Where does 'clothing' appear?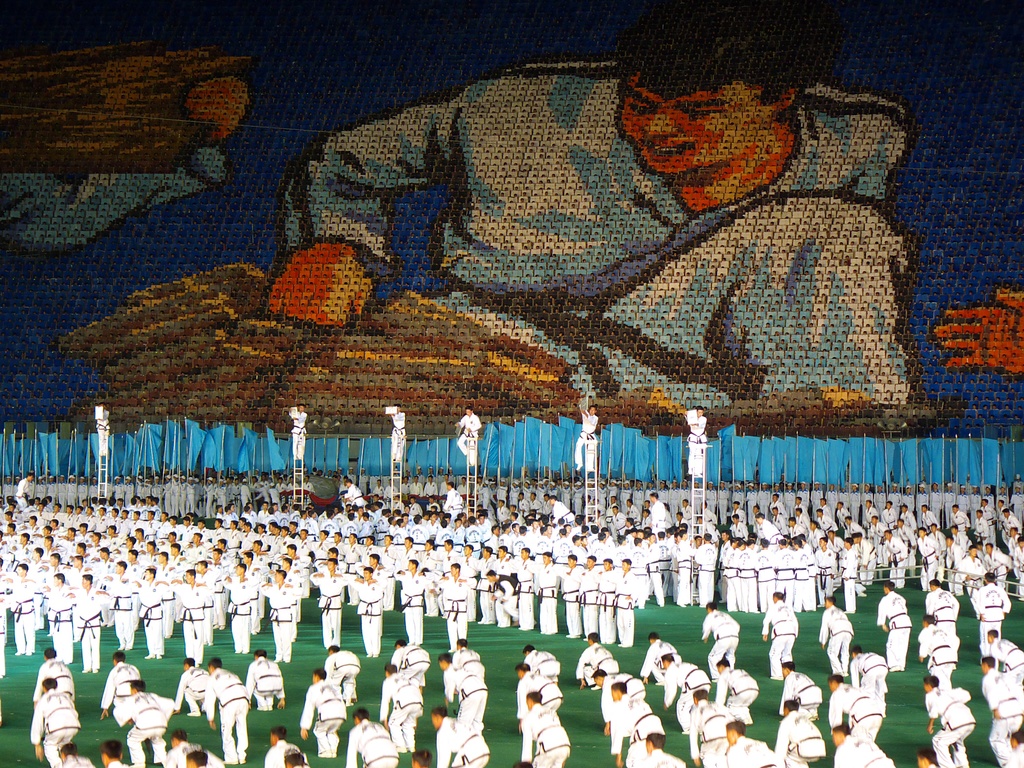
Appears at 799, 544, 833, 592.
